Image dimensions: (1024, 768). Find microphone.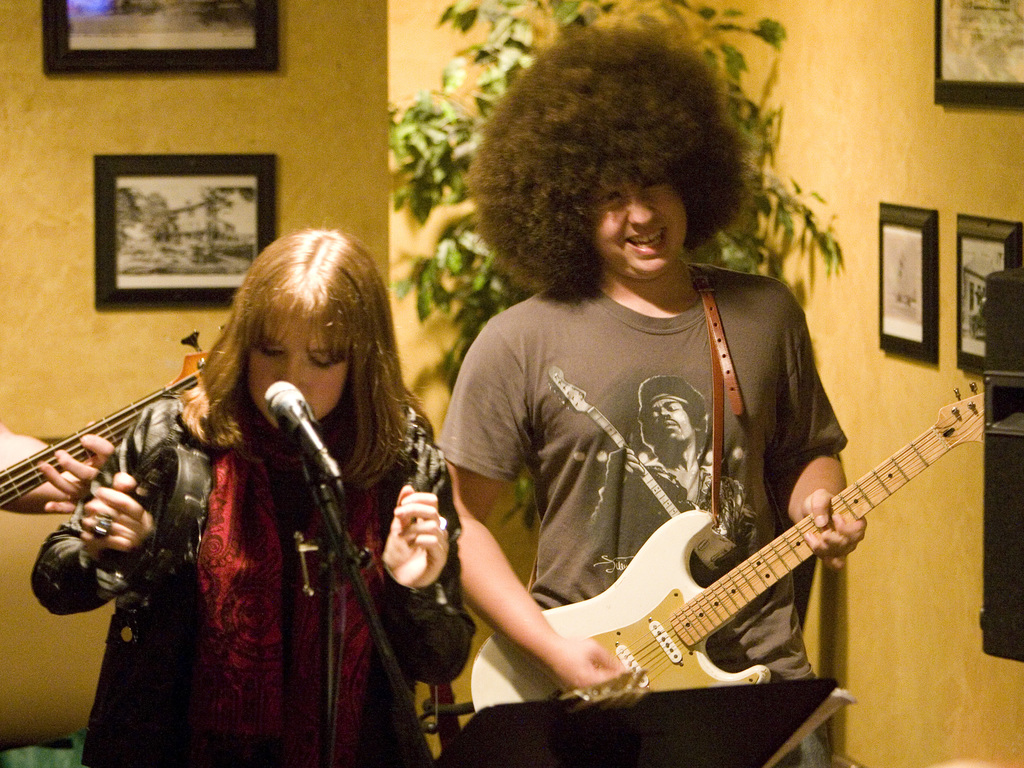
[left=259, top=378, right=355, bottom=500].
